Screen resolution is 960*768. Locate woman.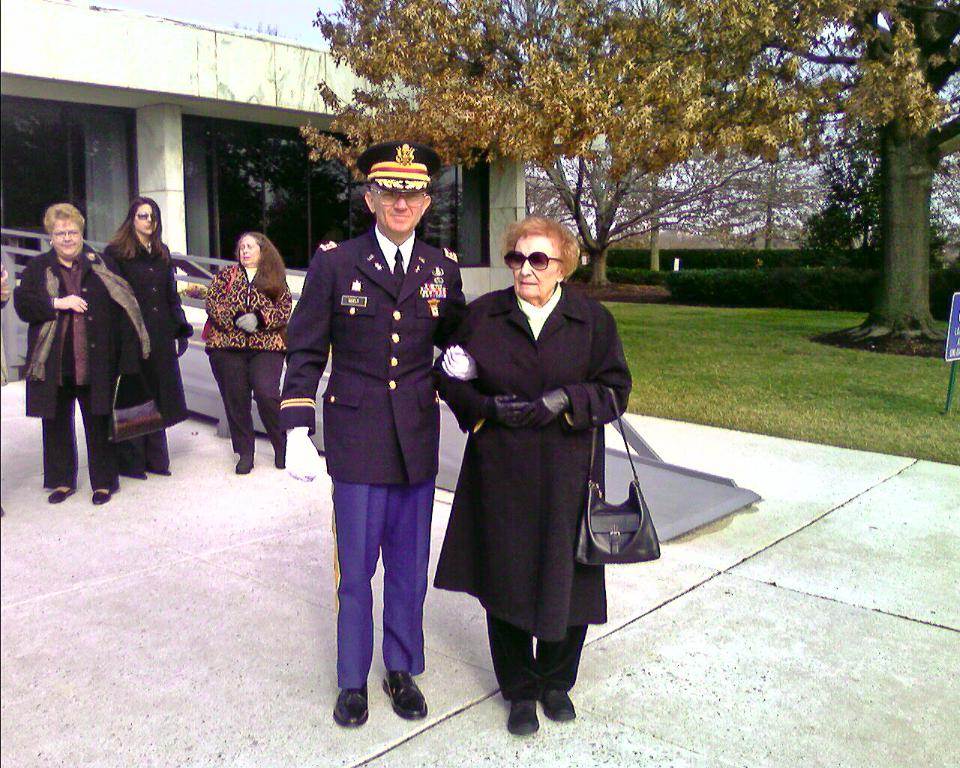
l=205, t=235, r=289, b=474.
